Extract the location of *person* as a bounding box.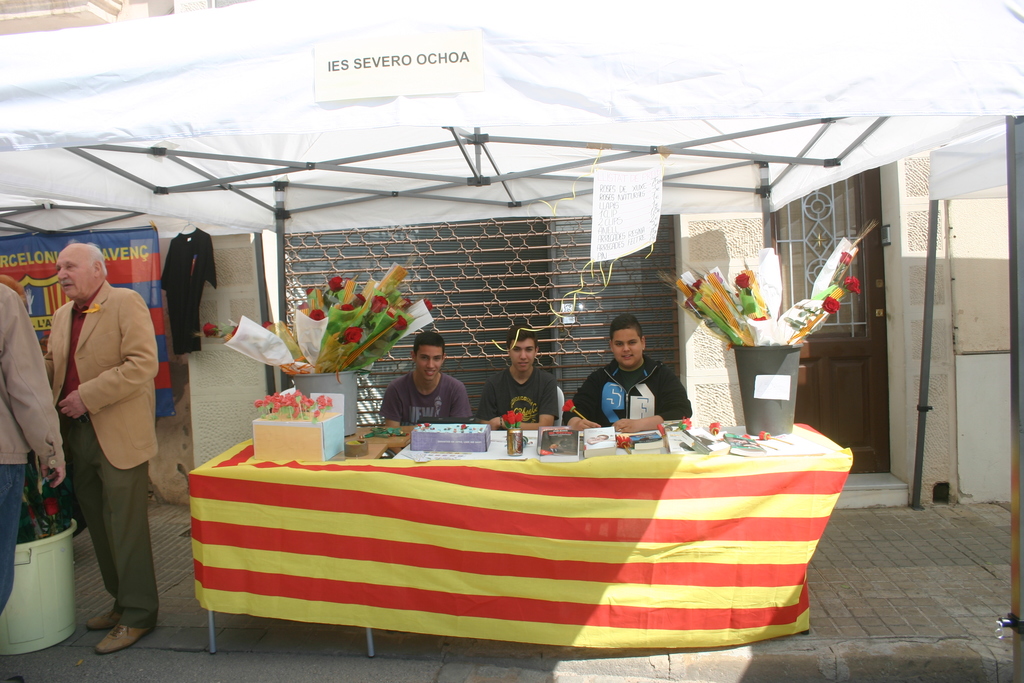
566, 310, 694, 431.
